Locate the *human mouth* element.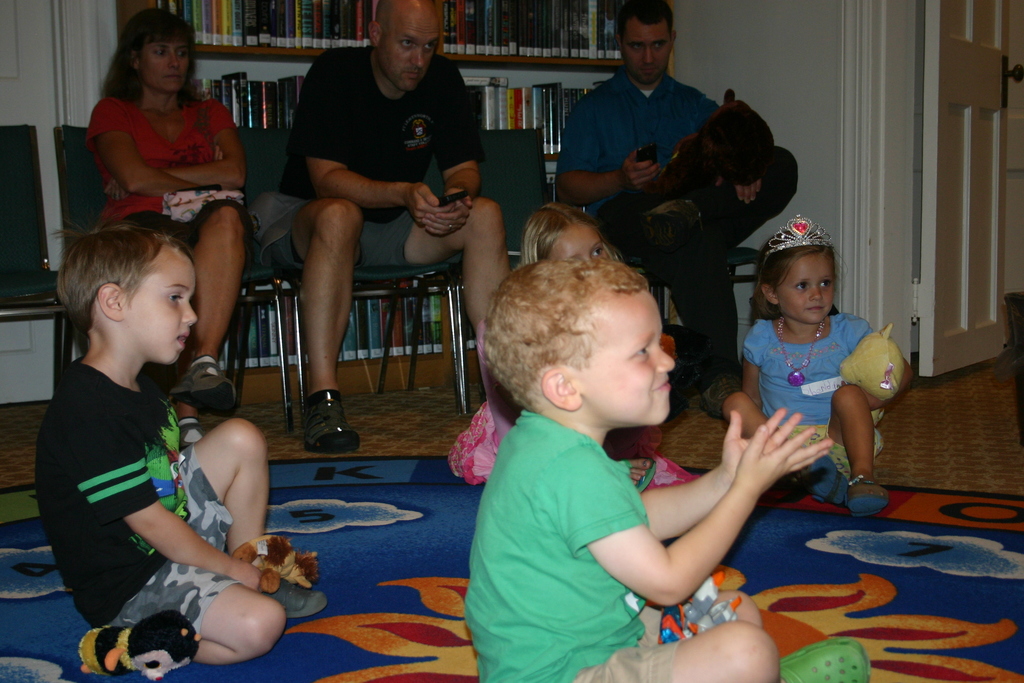
Element bbox: 641 68 660 76.
